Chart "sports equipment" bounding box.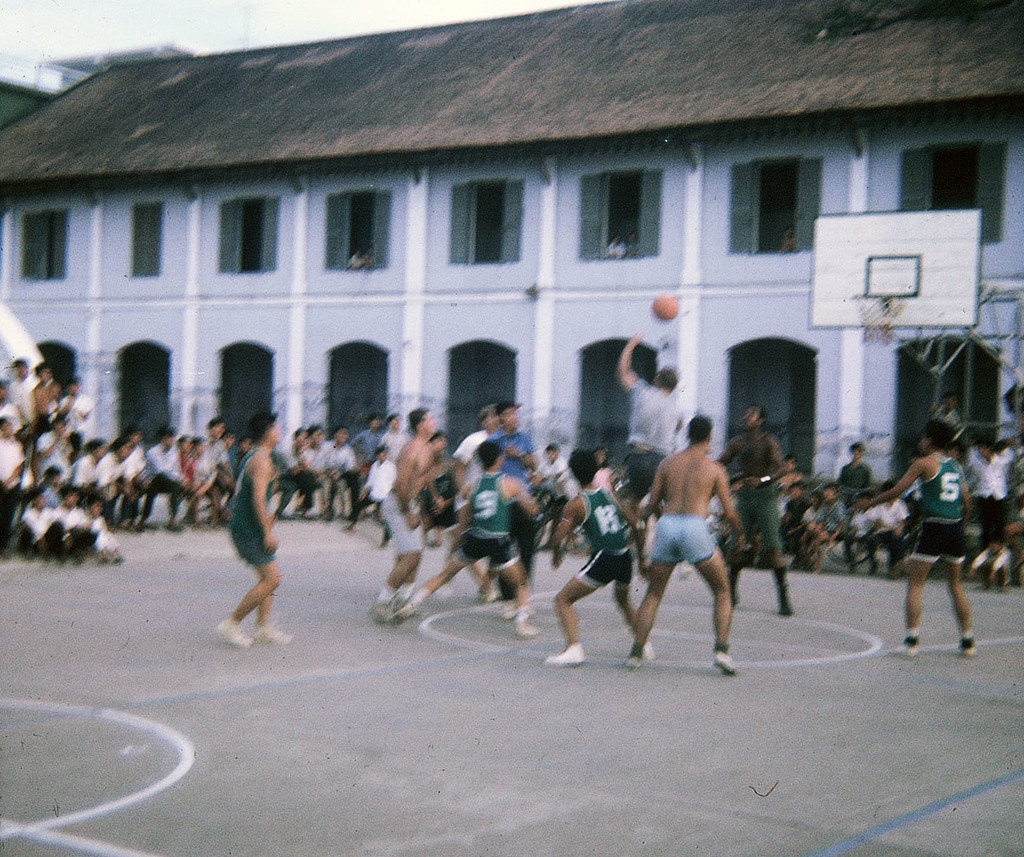
Charted: [left=542, top=641, right=585, bottom=671].
